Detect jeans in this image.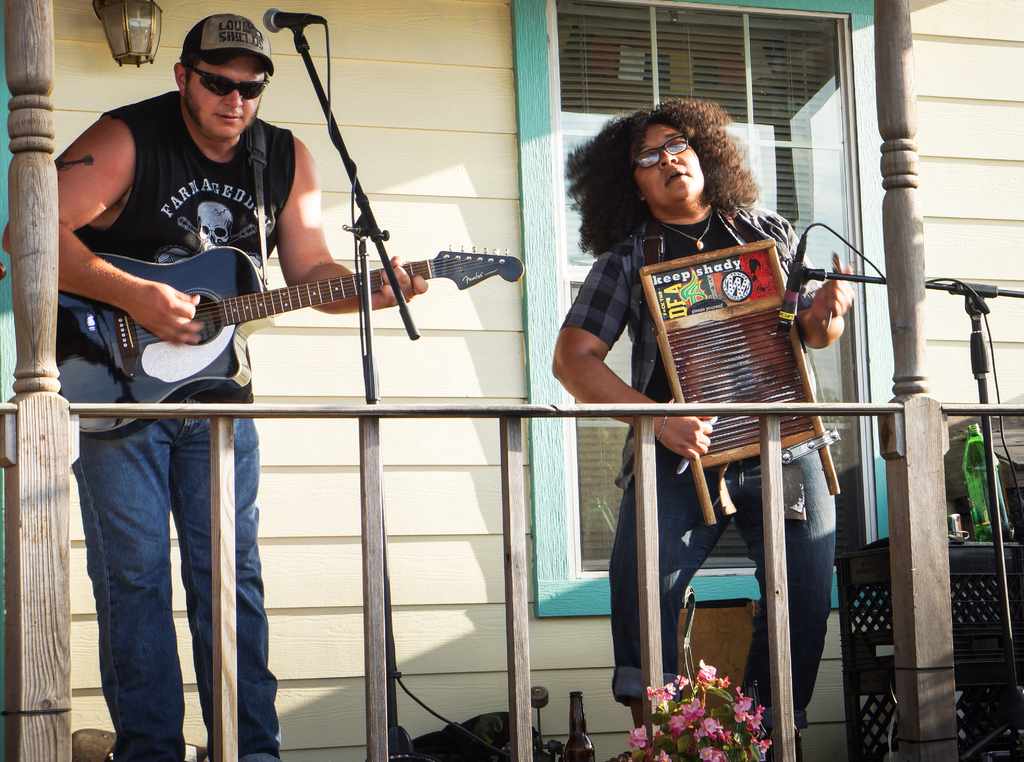
Detection: (x1=49, y1=370, x2=275, y2=761).
